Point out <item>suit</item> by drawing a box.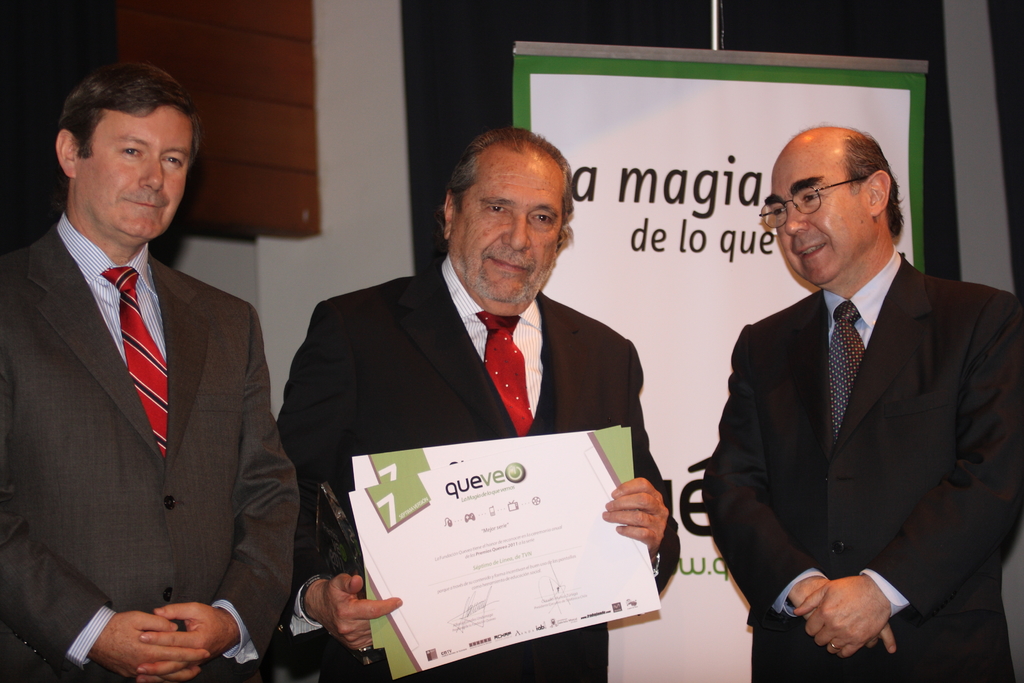
bbox=(0, 208, 305, 682).
